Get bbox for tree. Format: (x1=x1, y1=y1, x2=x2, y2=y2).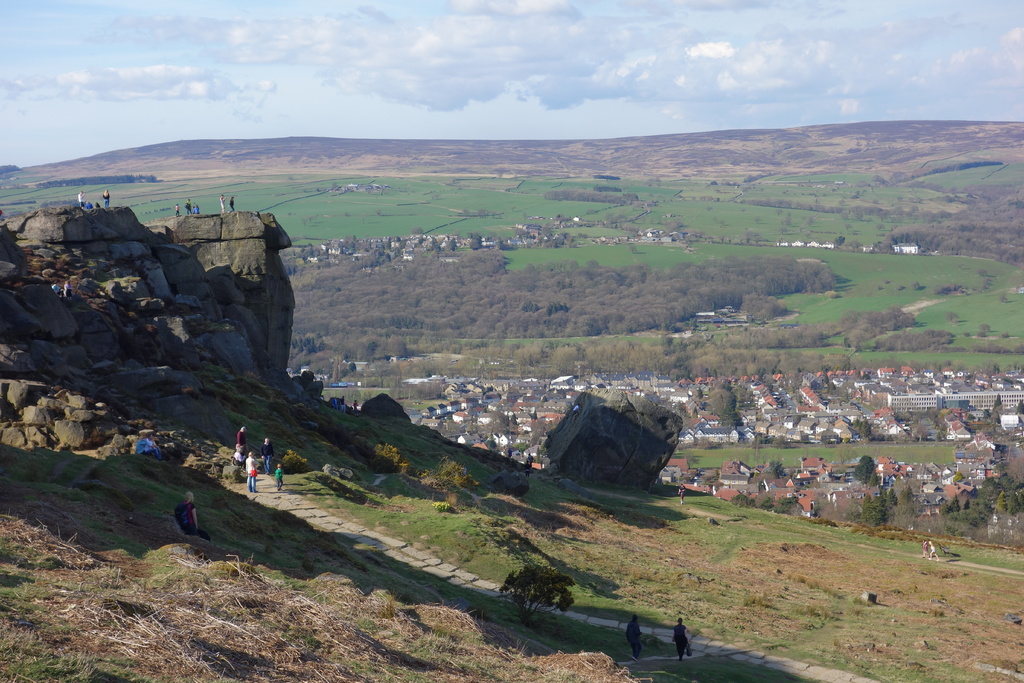
(x1=877, y1=284, x2=883, y2=291).
